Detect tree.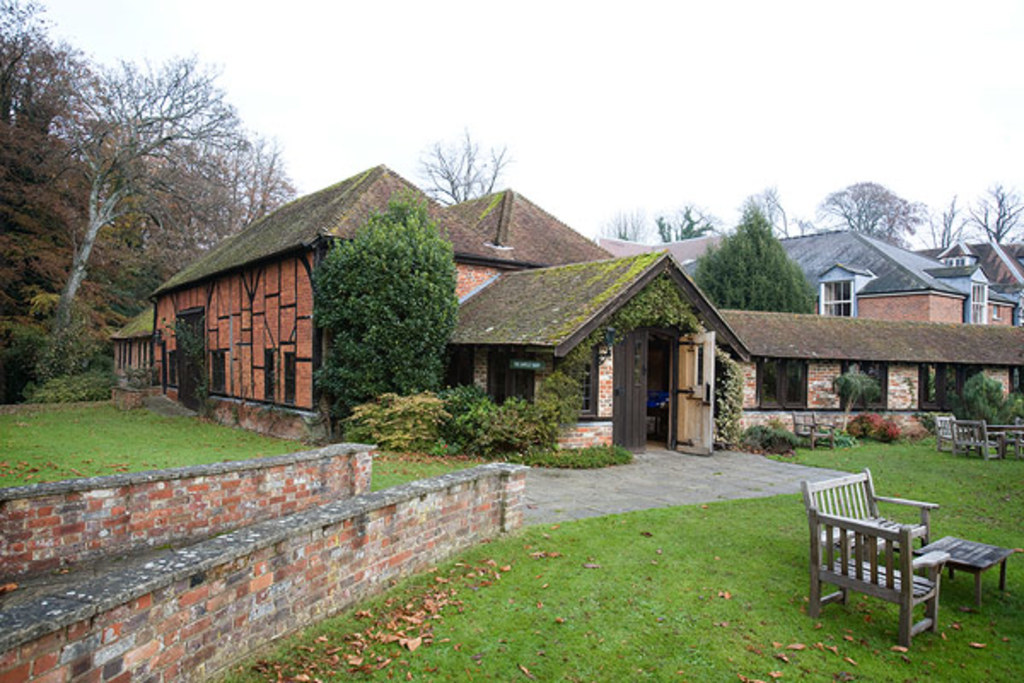
Detected at [left=111, top=94, right=307, bottom=306].
